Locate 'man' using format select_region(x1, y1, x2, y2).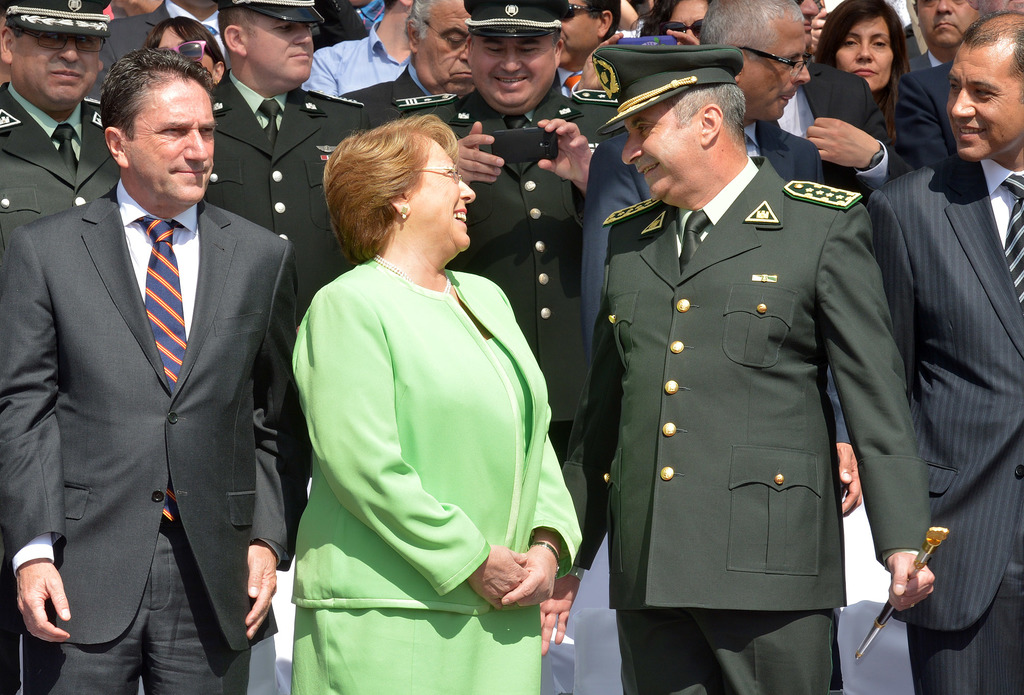
select_region(906, 0, 984, 74).
